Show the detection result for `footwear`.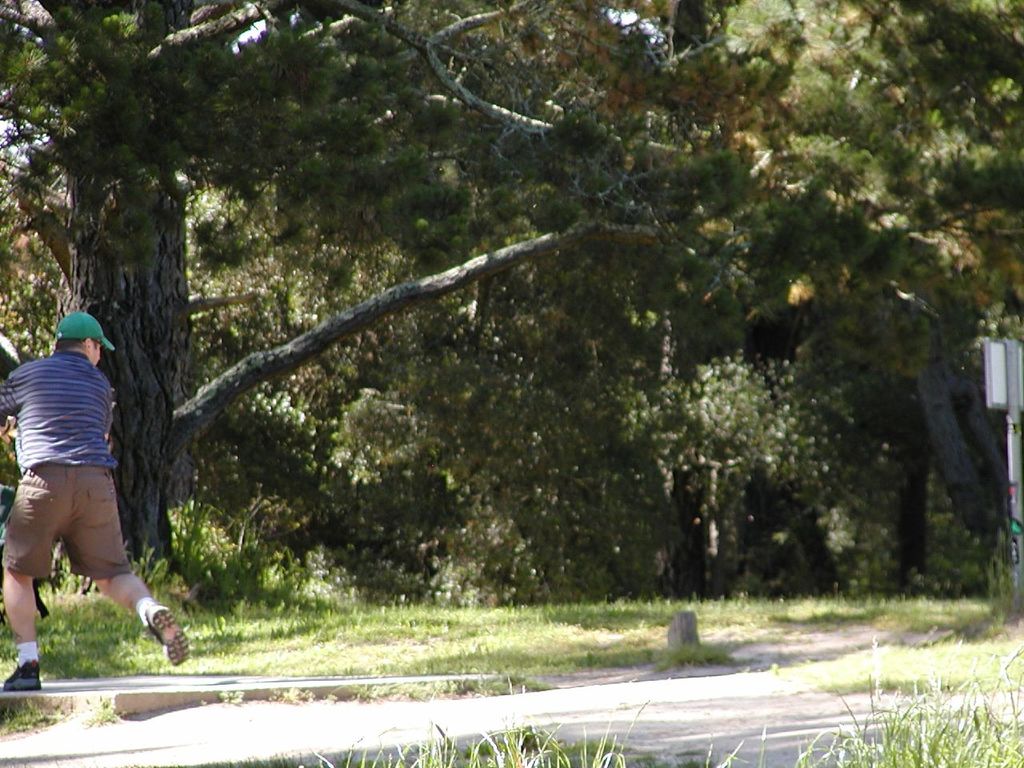
(146, 603, 193, 666).
